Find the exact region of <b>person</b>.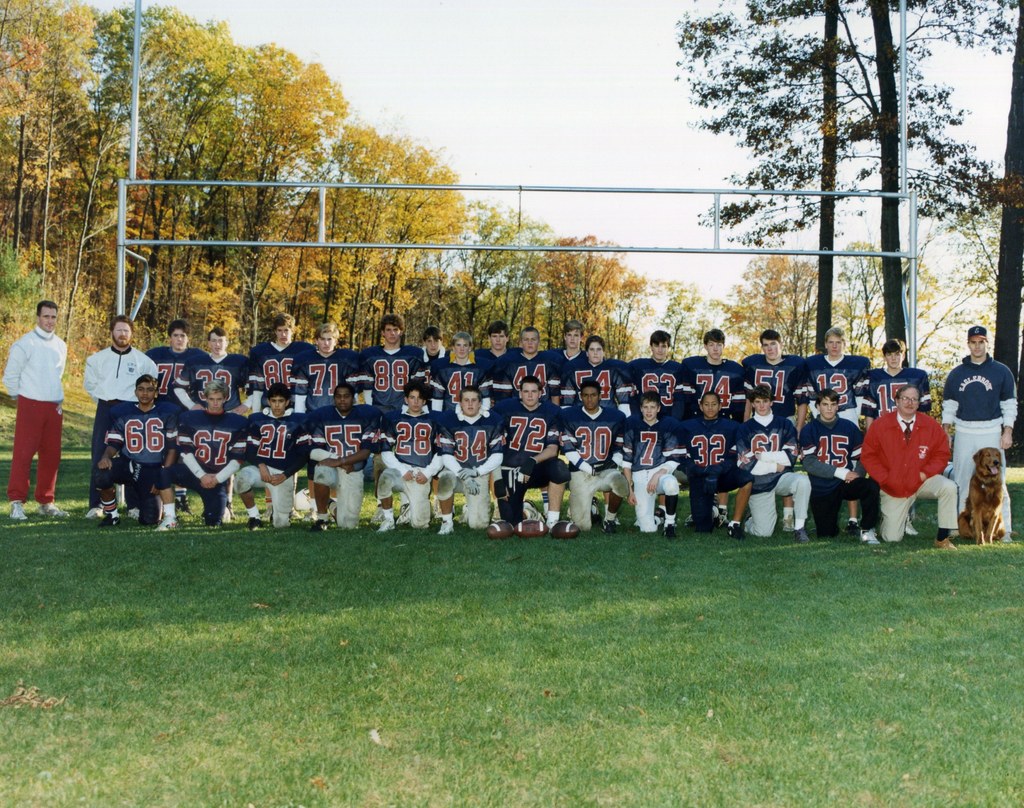
Exact region: Rect(617, 325, 688, 430).
